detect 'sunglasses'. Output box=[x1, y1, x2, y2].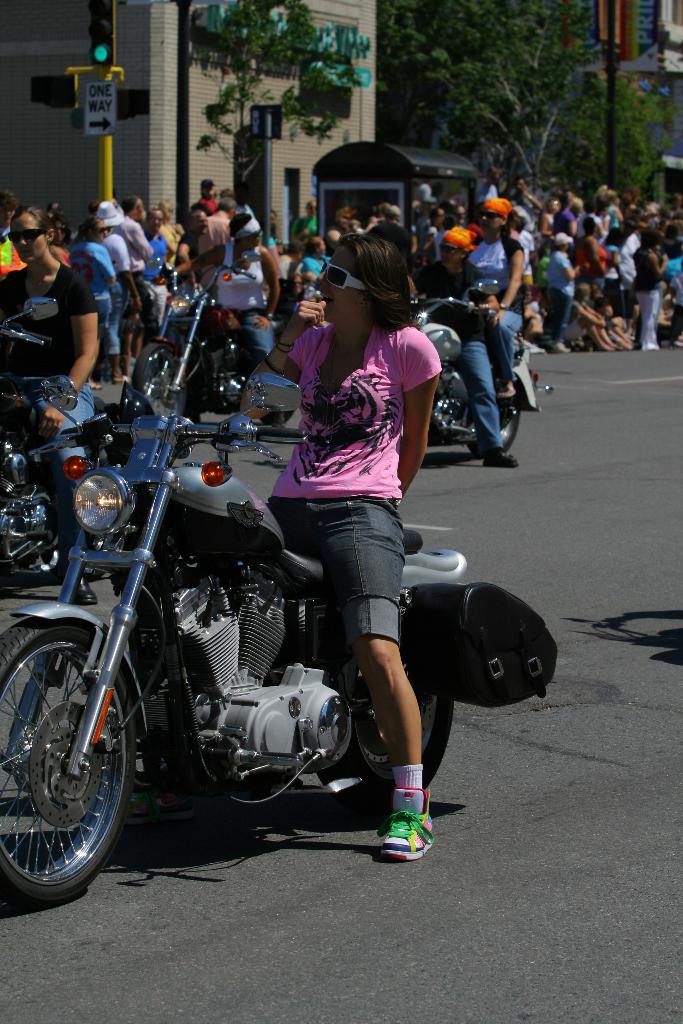
box=[320, 259, 370, 288].
